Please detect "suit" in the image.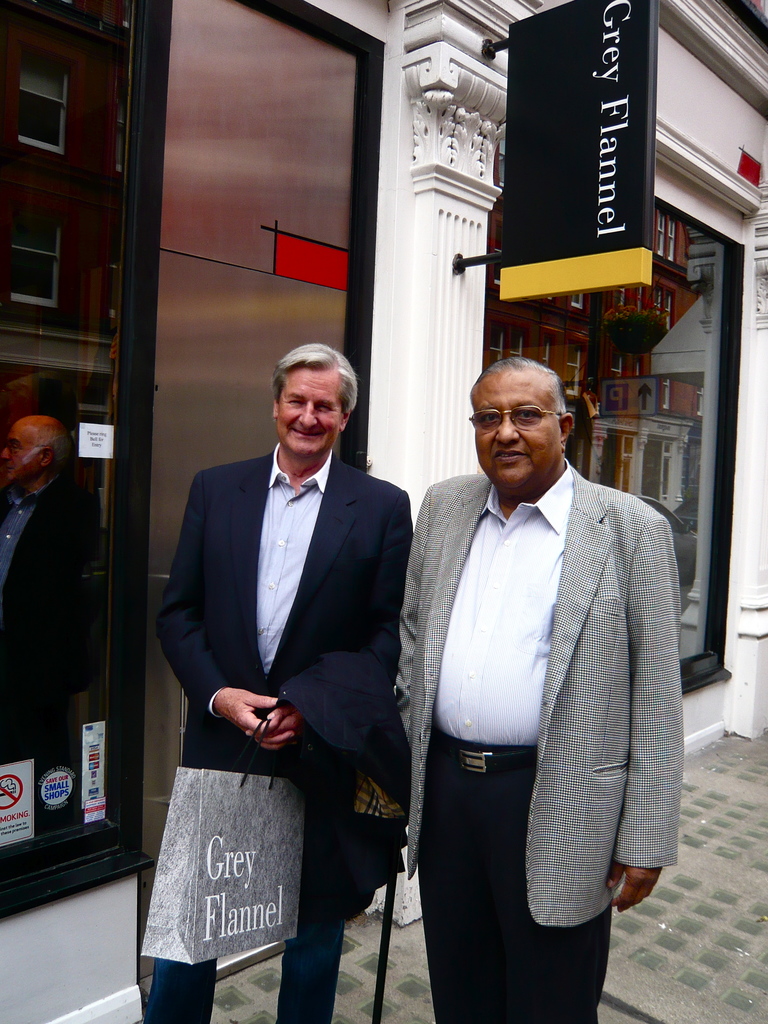
left=390, top=355, right=682, bottom=1008.
